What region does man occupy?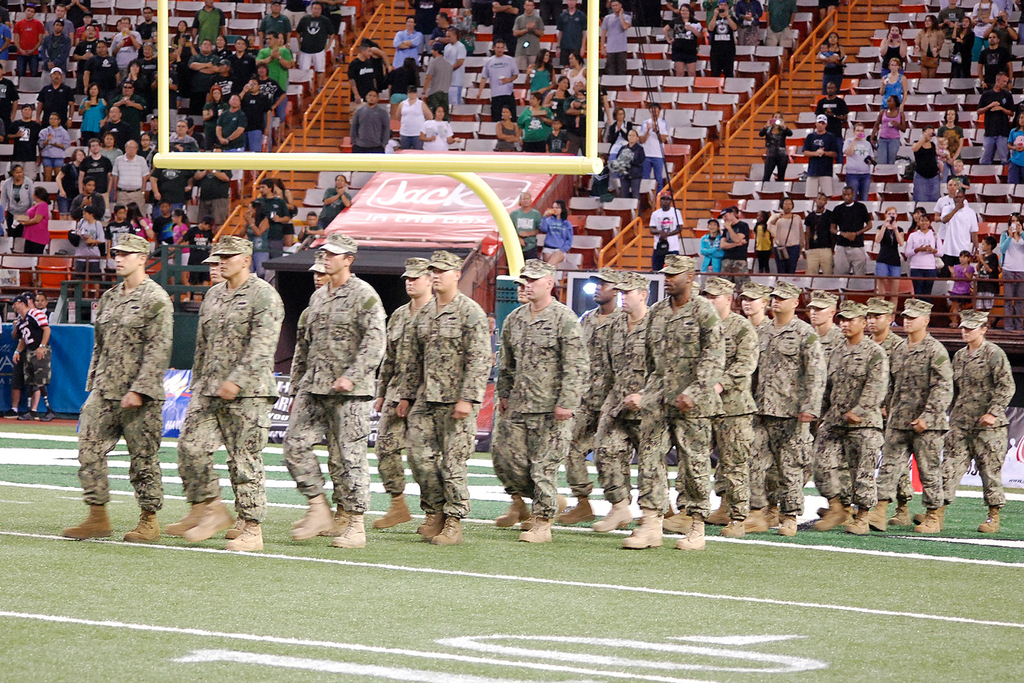
636/101/668/192.
